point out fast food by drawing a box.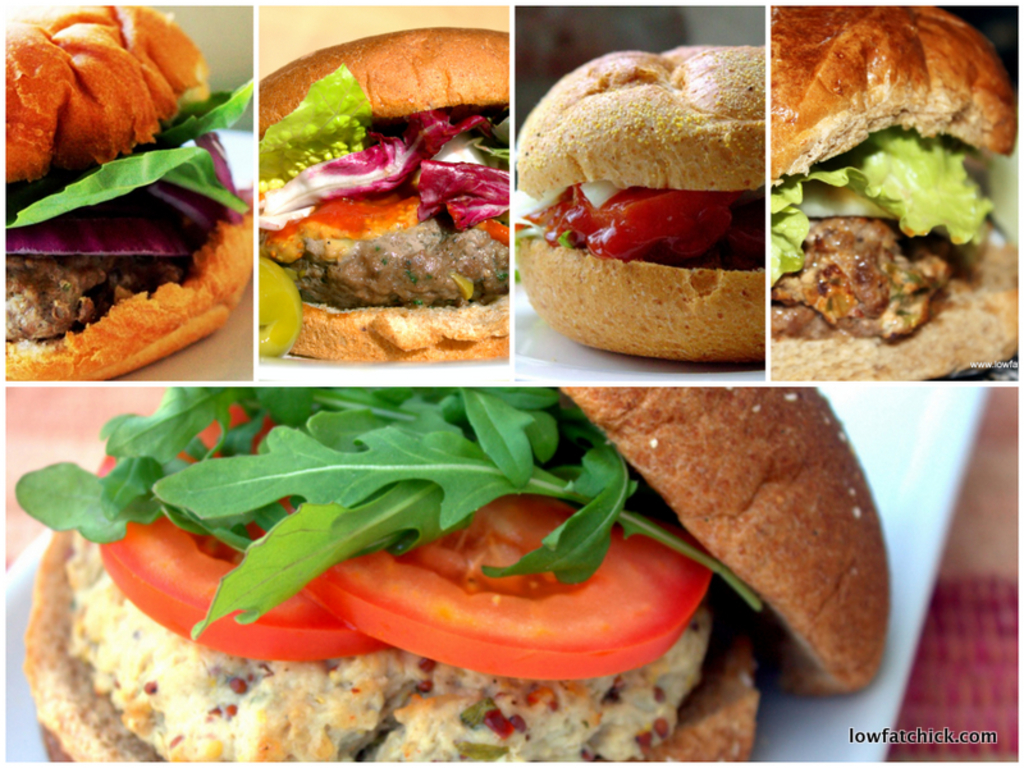
(259,24,511,366).
